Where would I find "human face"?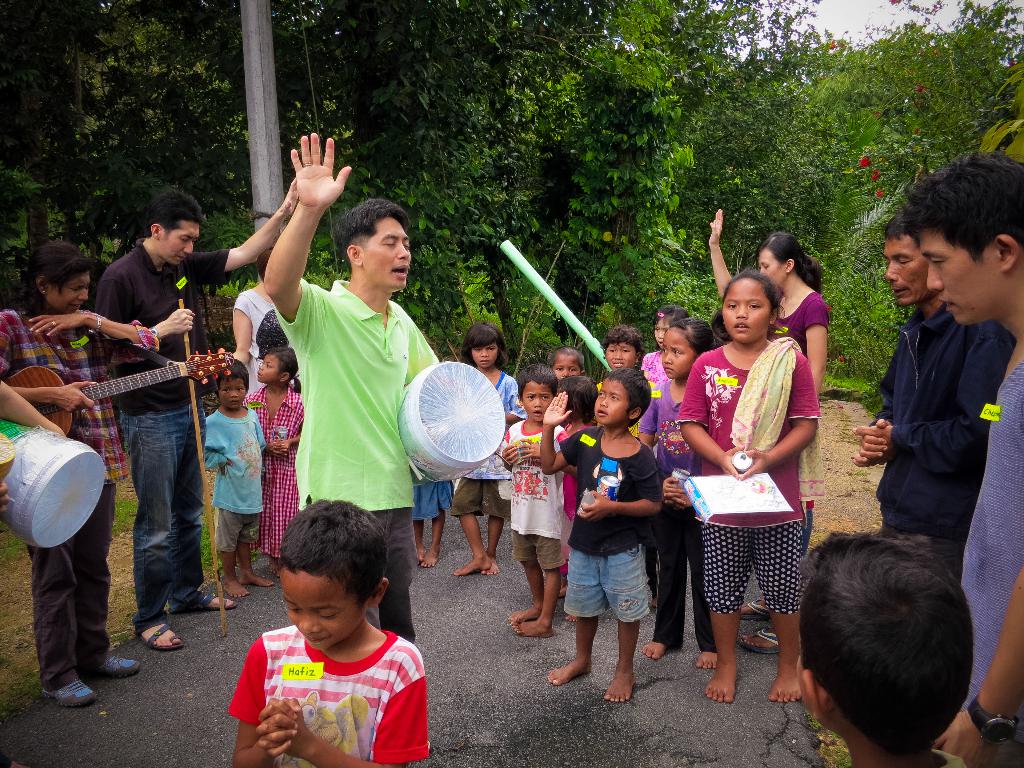
At 158/221/203/268.
